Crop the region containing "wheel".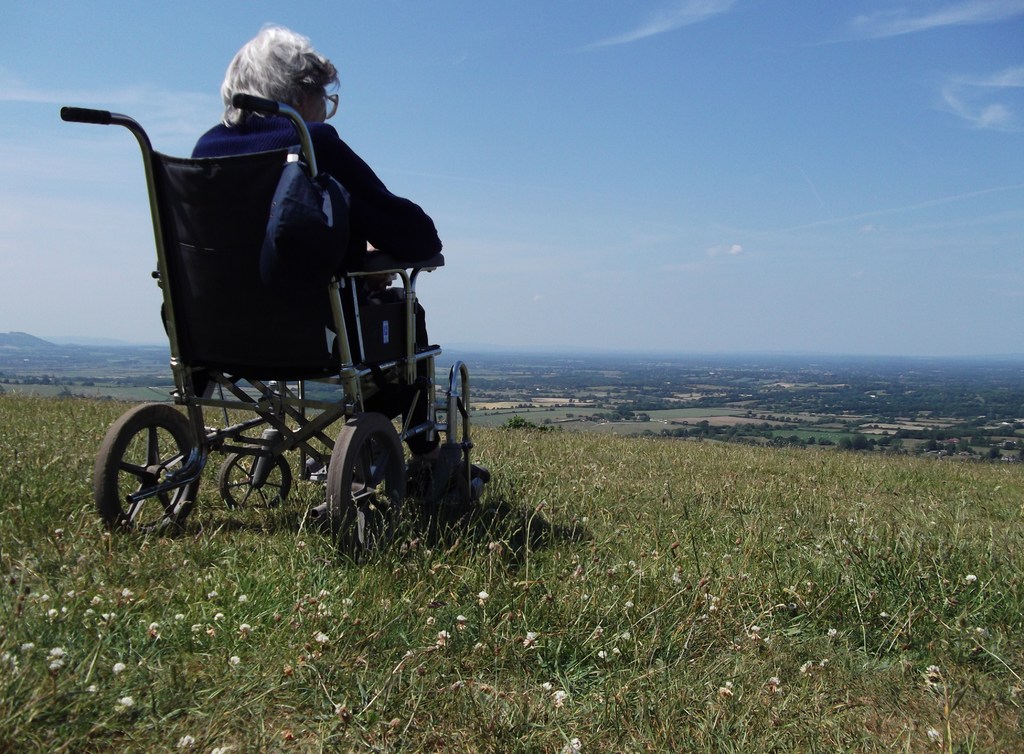
Crop region: [left=325, top=414, right=405, bottom=561].
